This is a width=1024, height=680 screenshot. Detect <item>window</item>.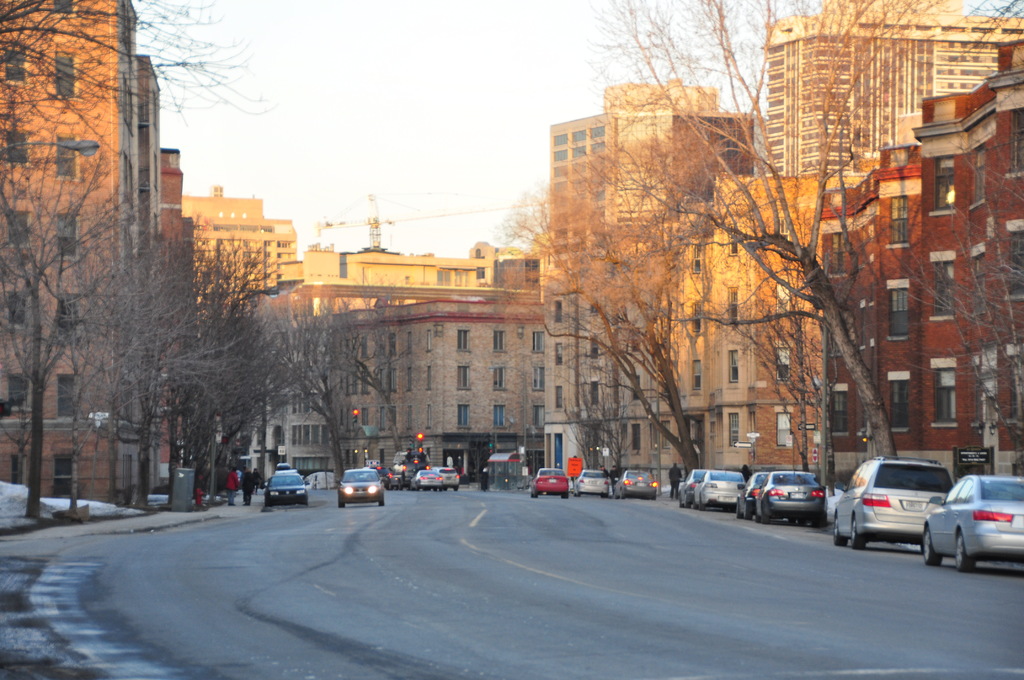
<region>696, 355, 704, 387</region>.
